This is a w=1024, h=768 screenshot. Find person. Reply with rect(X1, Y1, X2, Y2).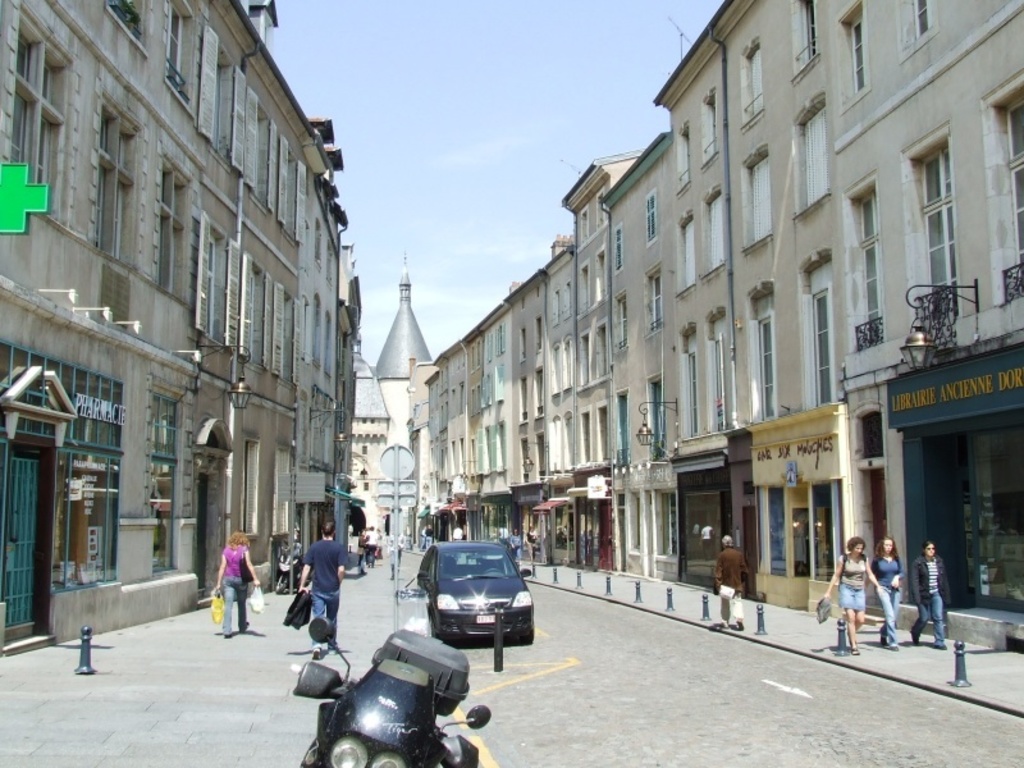
rect(452, 522, 465, 539).
